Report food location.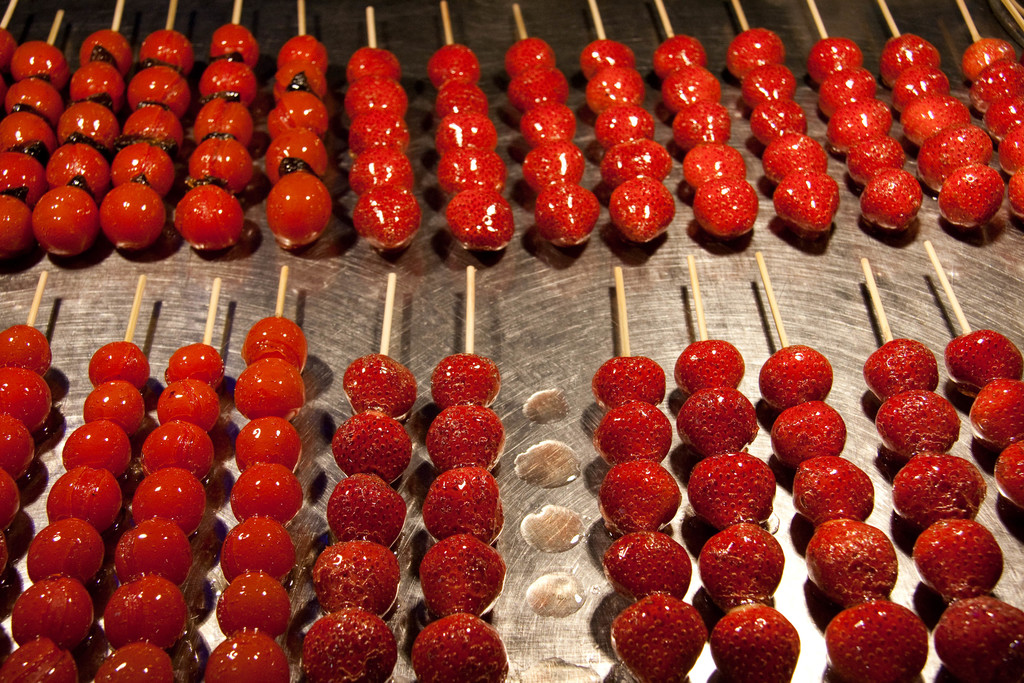
Report: [x1=101, y1=181, x2=169, y2=257].
